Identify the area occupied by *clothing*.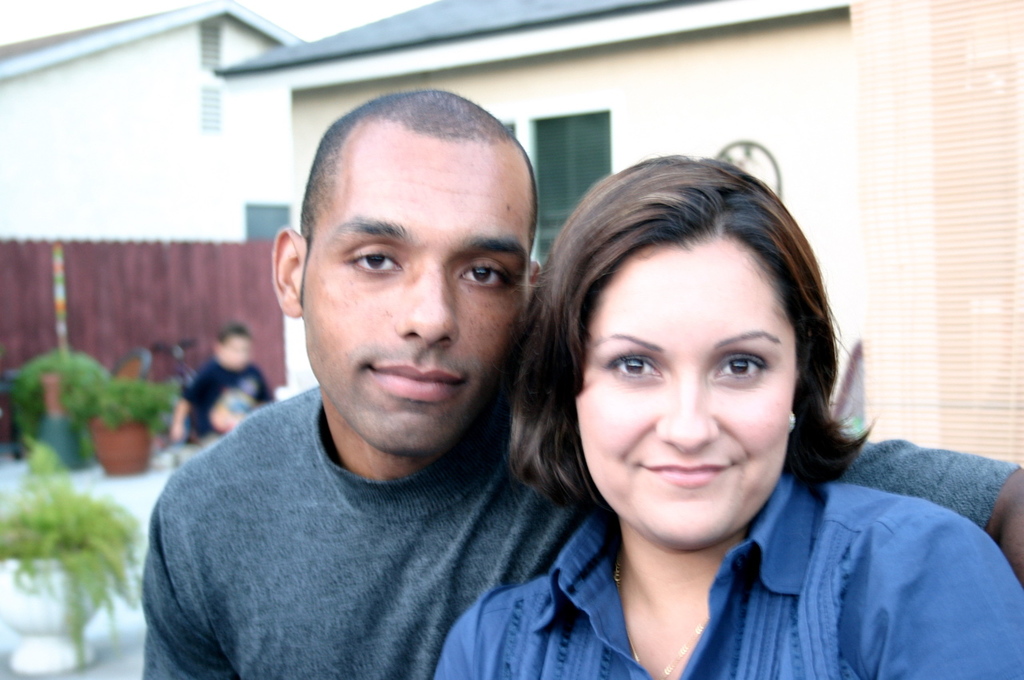
Area: 141/389/1019/679.
